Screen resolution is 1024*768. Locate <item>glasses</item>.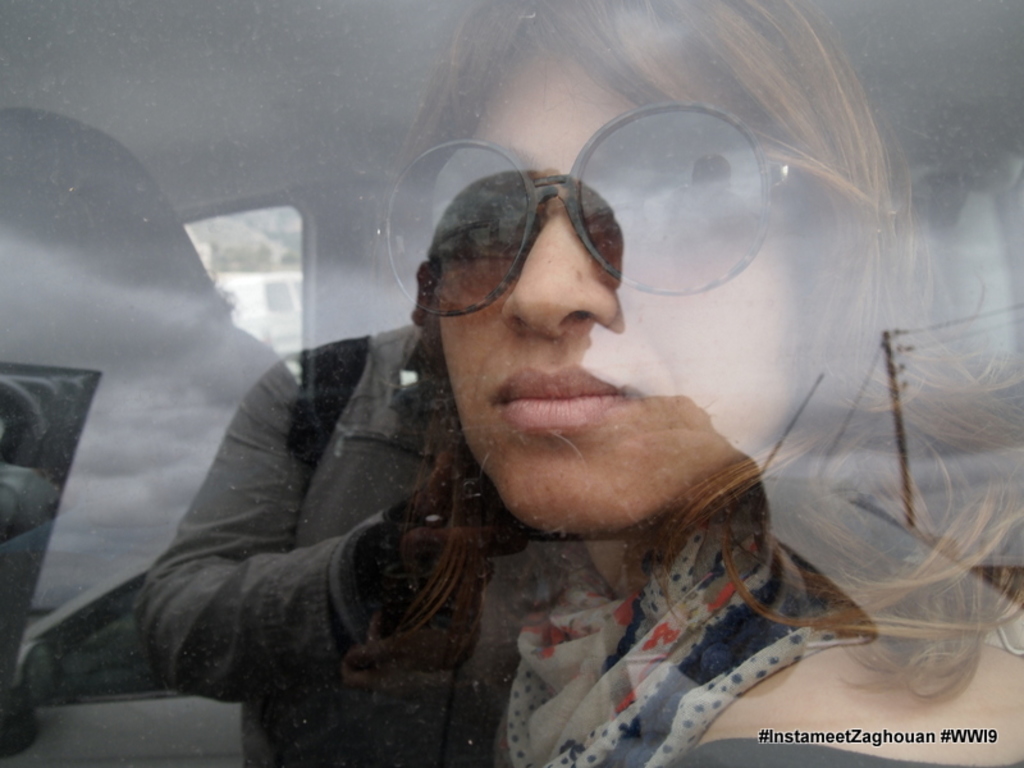
region(378, 101, 795, 321).
